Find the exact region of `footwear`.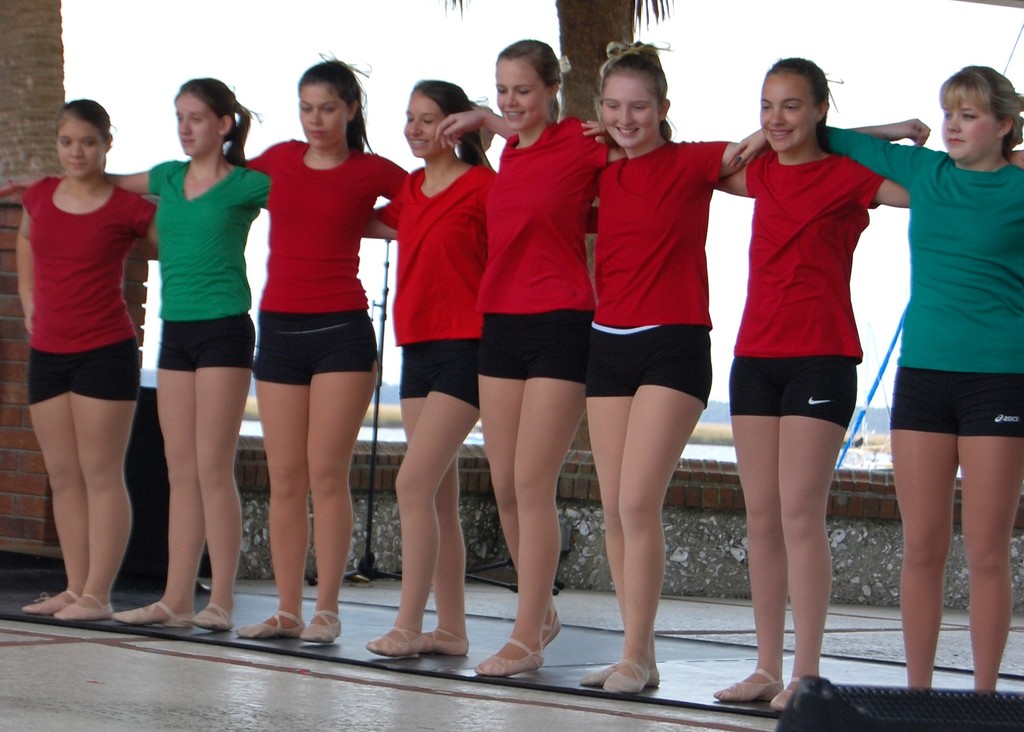
Exact region: {"left": 296, "top": 612, "right": 342, "bottom": 642}.
